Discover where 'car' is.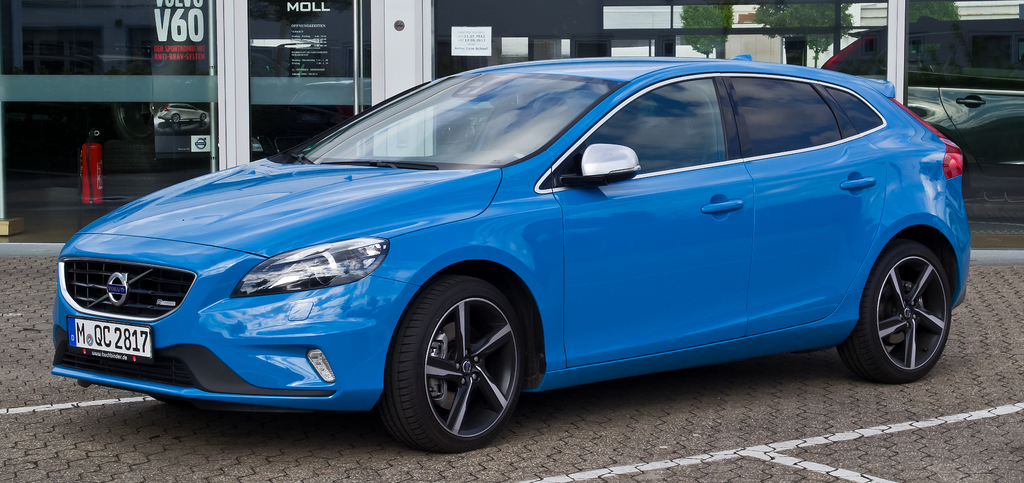
Discovered at select_region(55, 51, 976, 453).
